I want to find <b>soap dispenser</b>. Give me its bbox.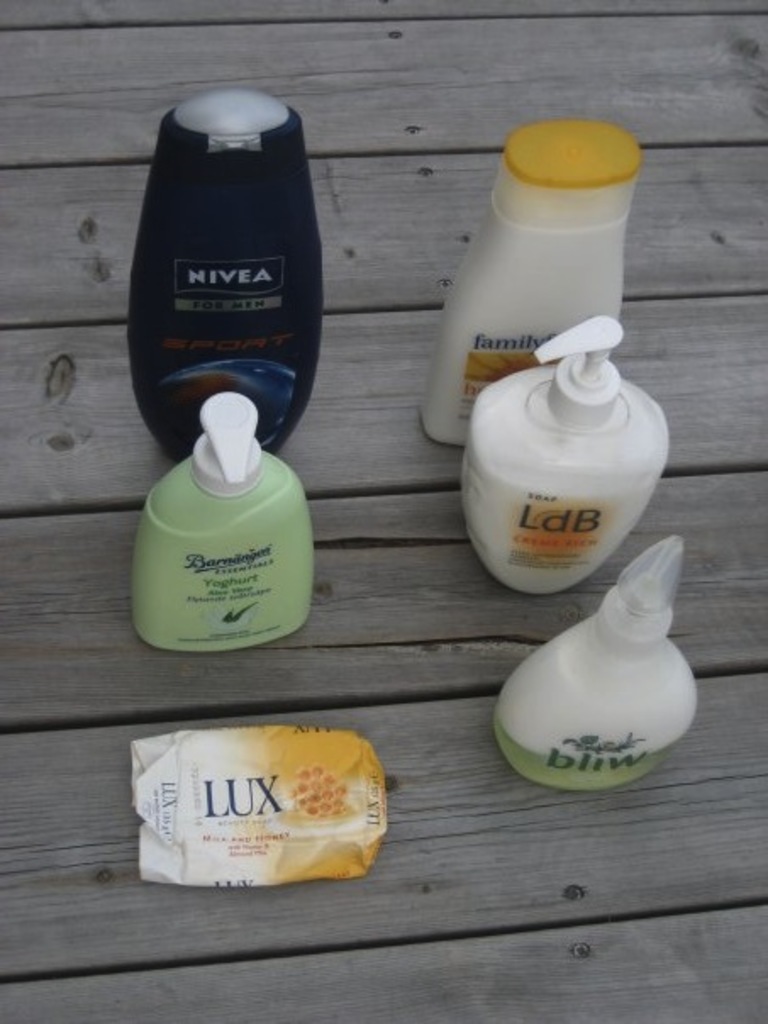
select_region(131, 388, 315, 654).
